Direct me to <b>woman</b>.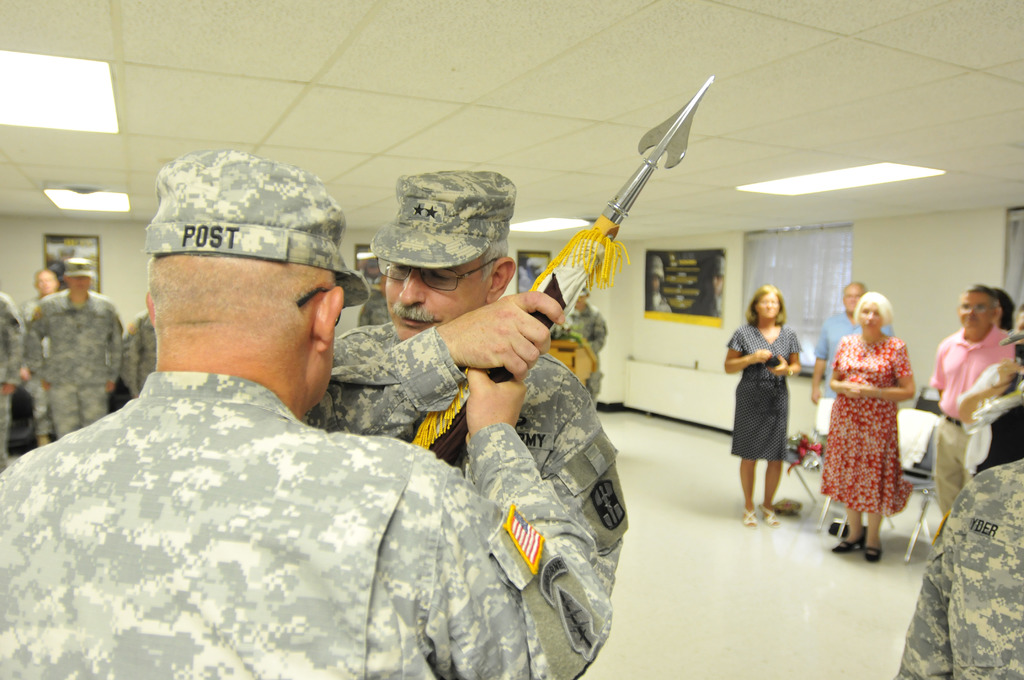
Direction: (730, 282, 799, 531).
